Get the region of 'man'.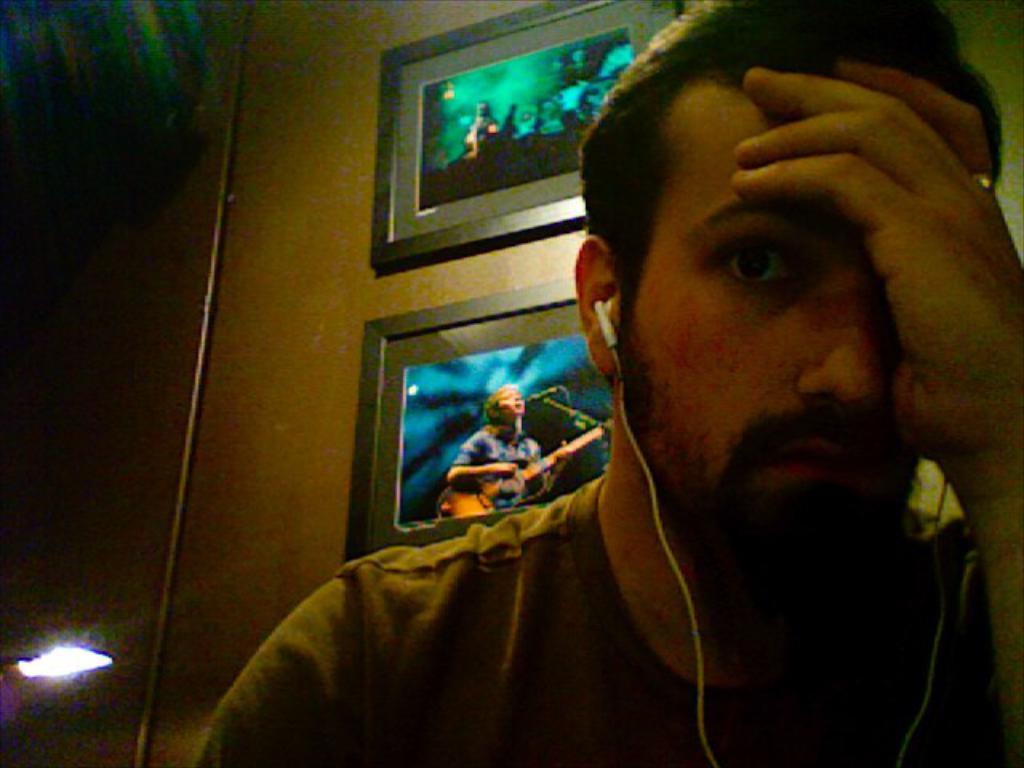
<region>443, 382, 574, 507</region>.
